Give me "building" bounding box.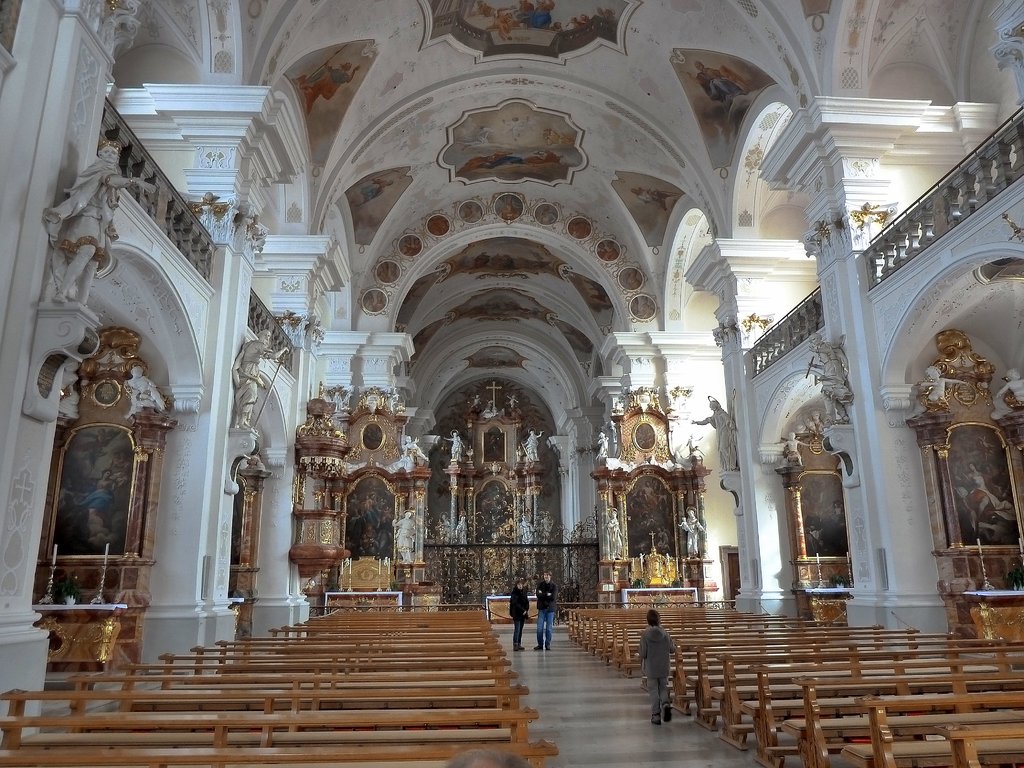
(0, 2, 1022, 765).
